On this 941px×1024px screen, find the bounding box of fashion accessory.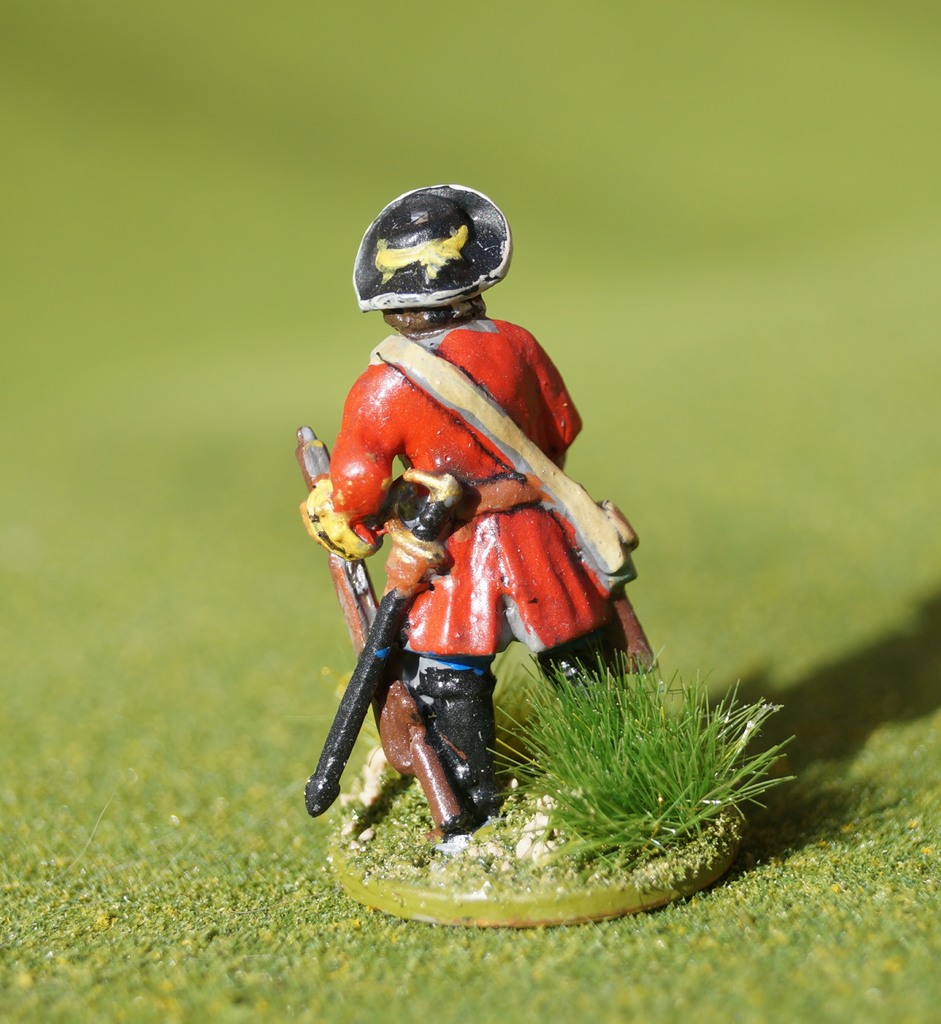
Bounding box: {"x1": 406, "y1": 668, "x2": 537, "y2": 834}.
